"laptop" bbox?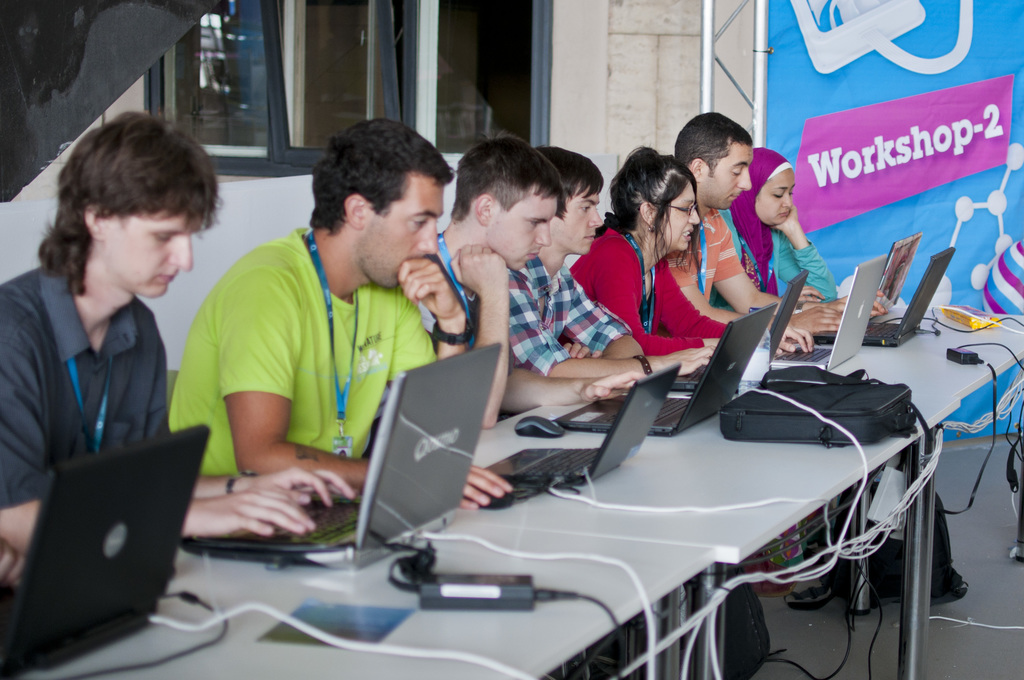
locate(844, 232, 918, 321)
